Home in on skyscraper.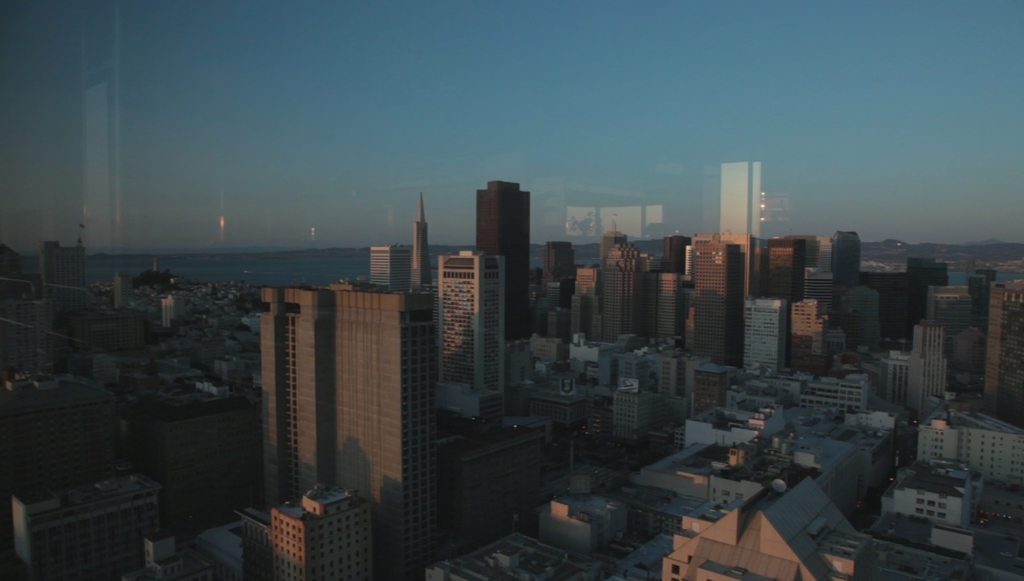
Homed in at [left=262, top=282, right=435, bottom=580].
